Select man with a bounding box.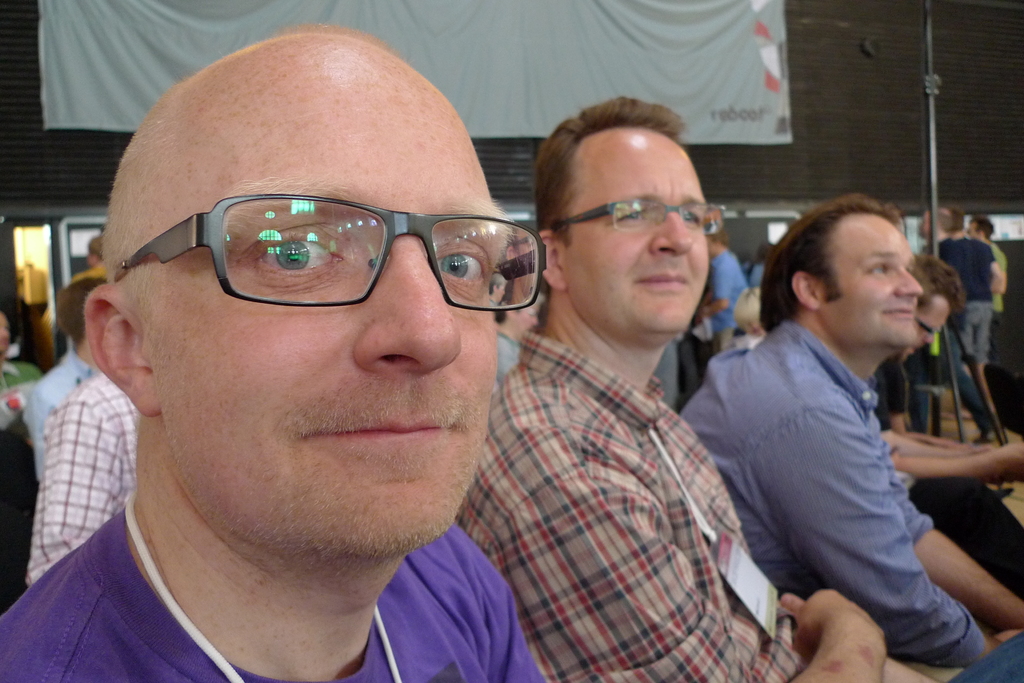
x1=691 y1=224 x2=745 y2=357.
